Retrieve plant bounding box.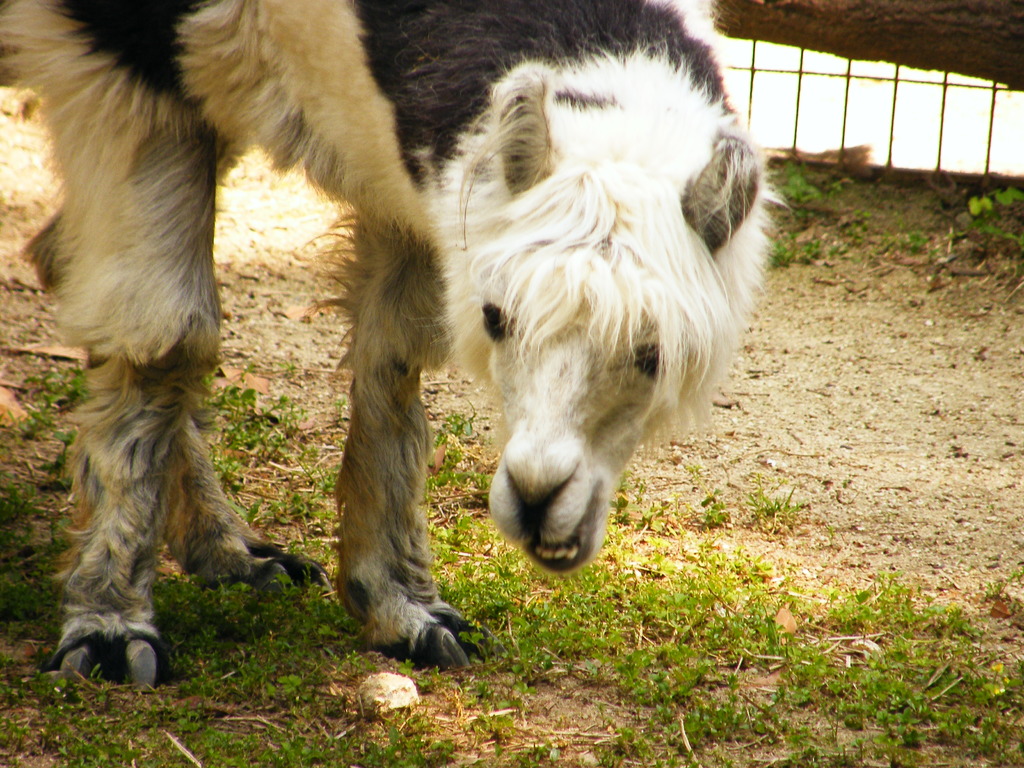
Bounding box: left=902, top=232, right=933, bottom=254.
